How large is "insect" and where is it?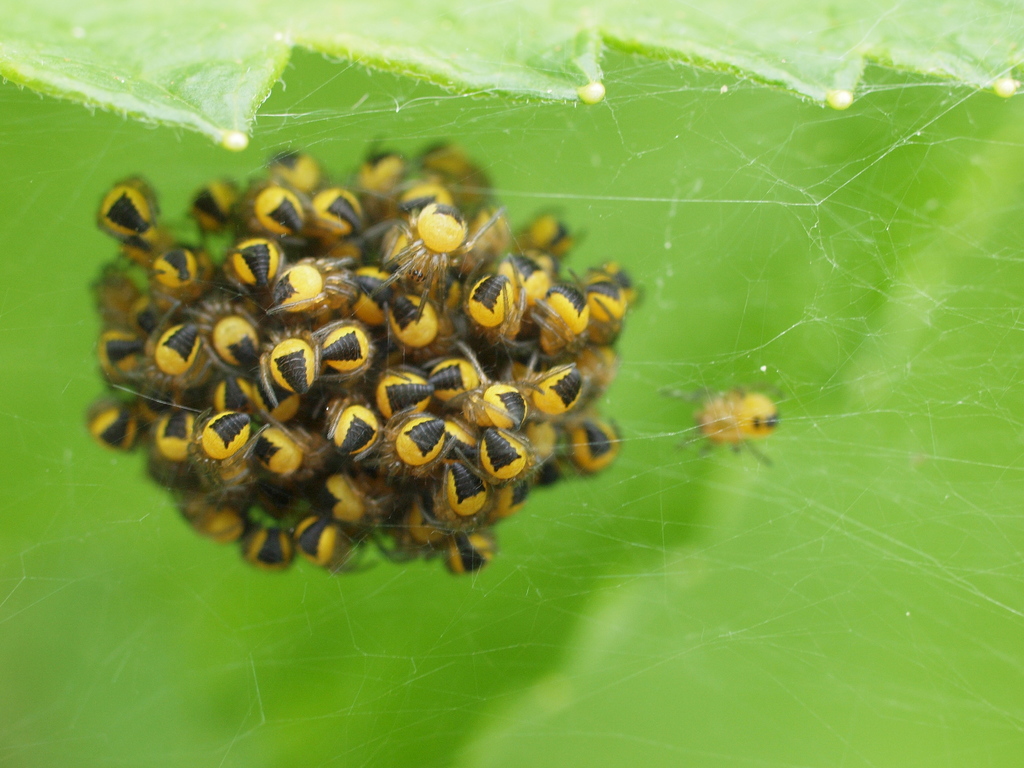
Bounding box: (x1=187, y1=406, x2=269, y2=491).
